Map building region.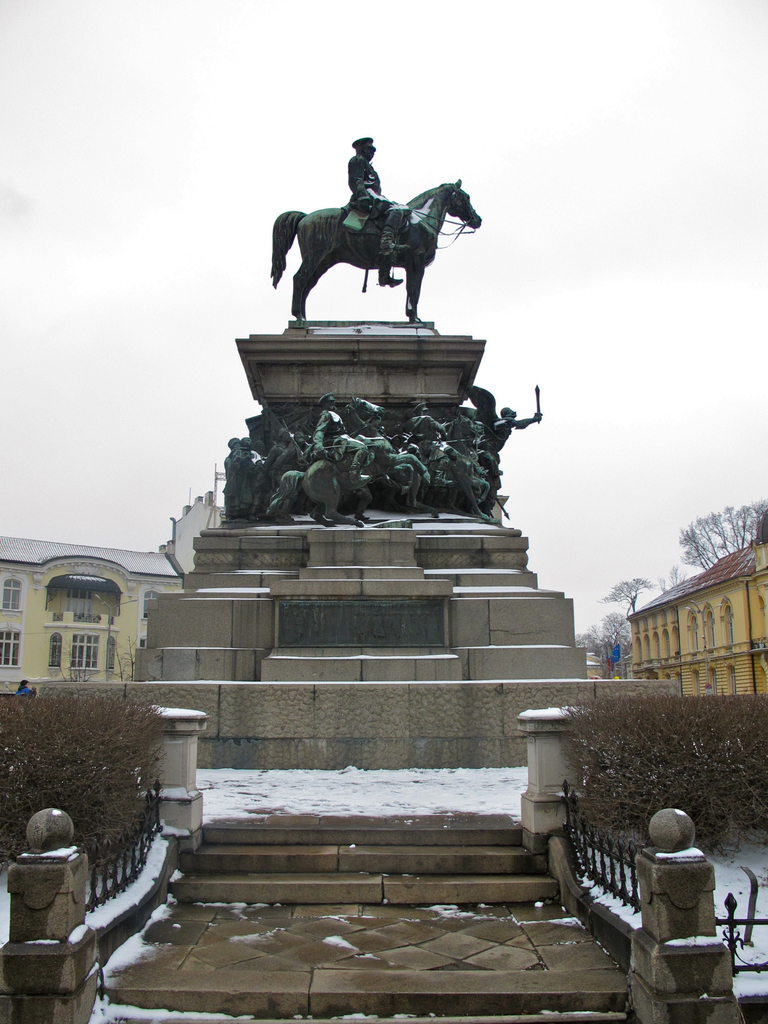
Mapped to region(626, 540, 767, 699).
